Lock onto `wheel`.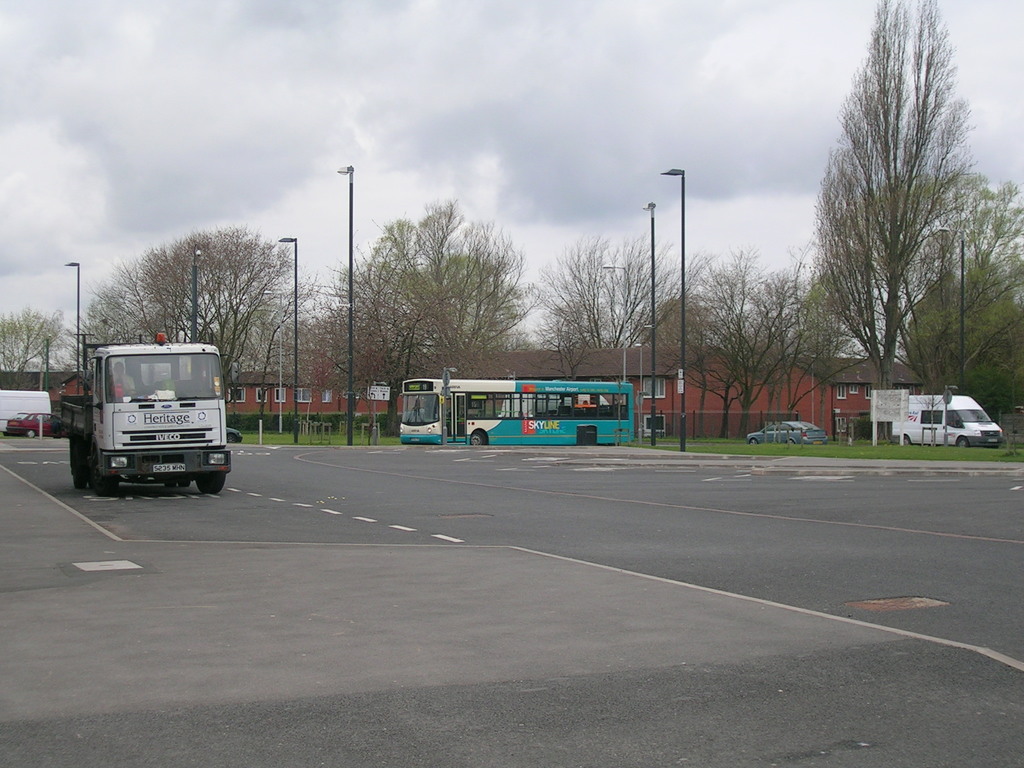
Locked: 225 435 238 442.
